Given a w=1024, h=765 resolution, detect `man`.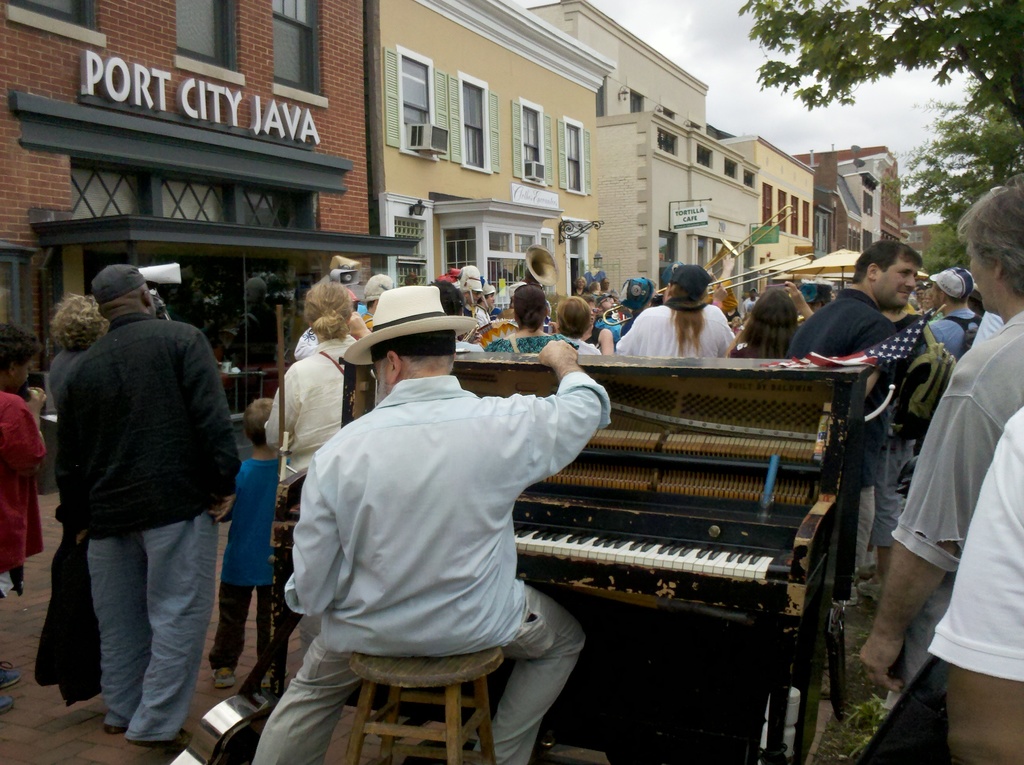
<region>786, 240, 929, 570</region>.
